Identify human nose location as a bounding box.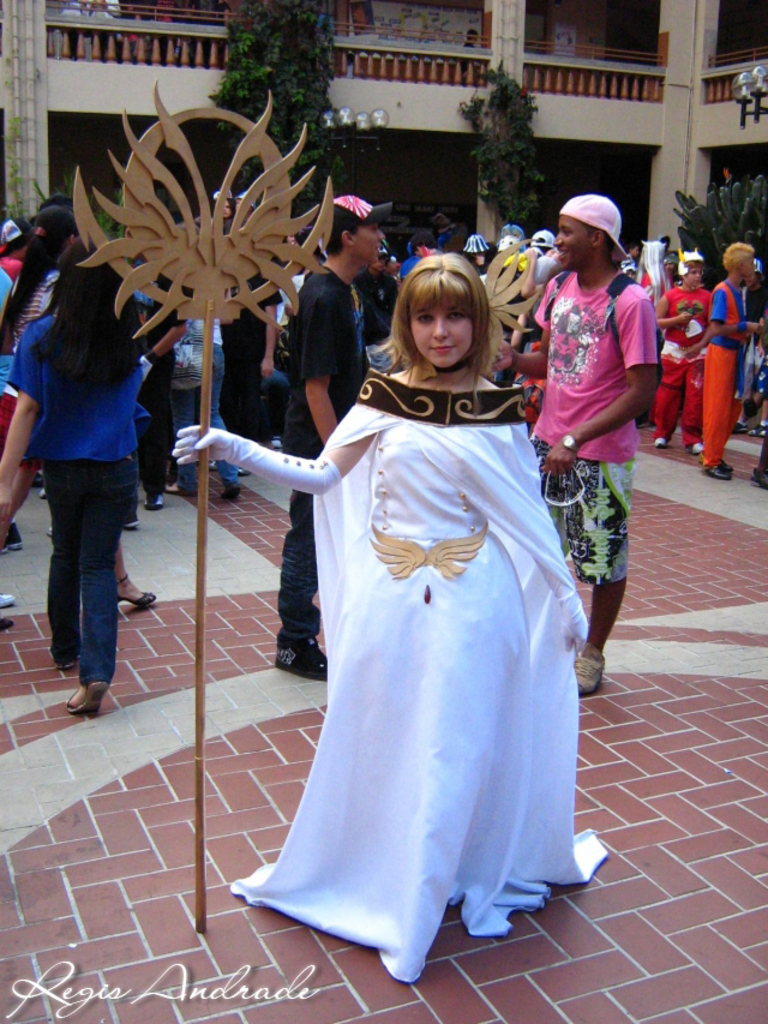
<bbox>433, 318, 451, 336</bbox>.
